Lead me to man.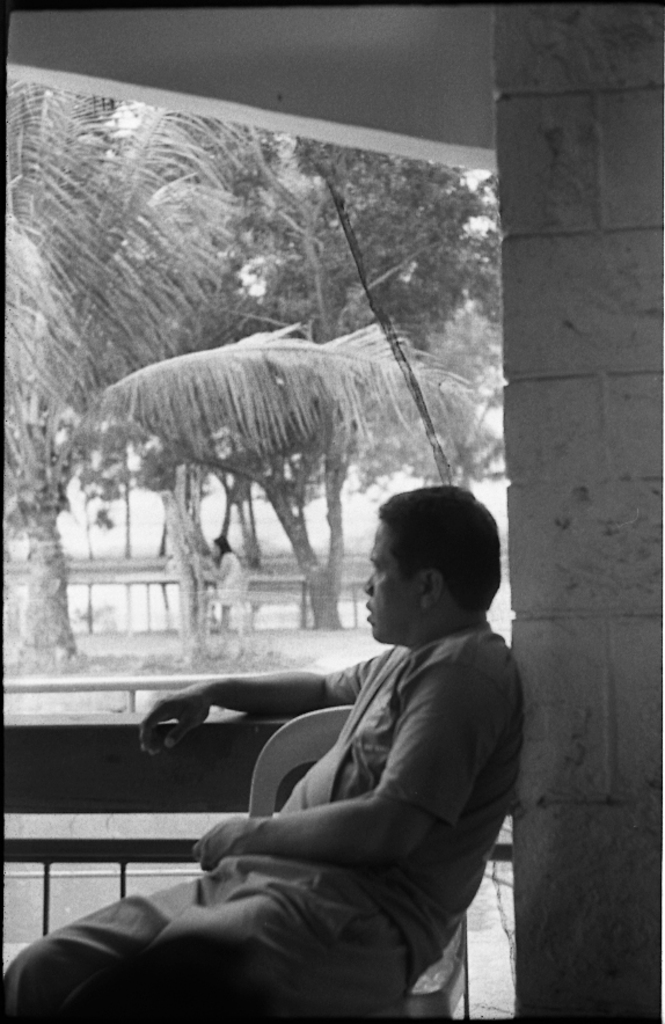
Lead to <bbox>0, 488, 522, 1023</bbox>.
